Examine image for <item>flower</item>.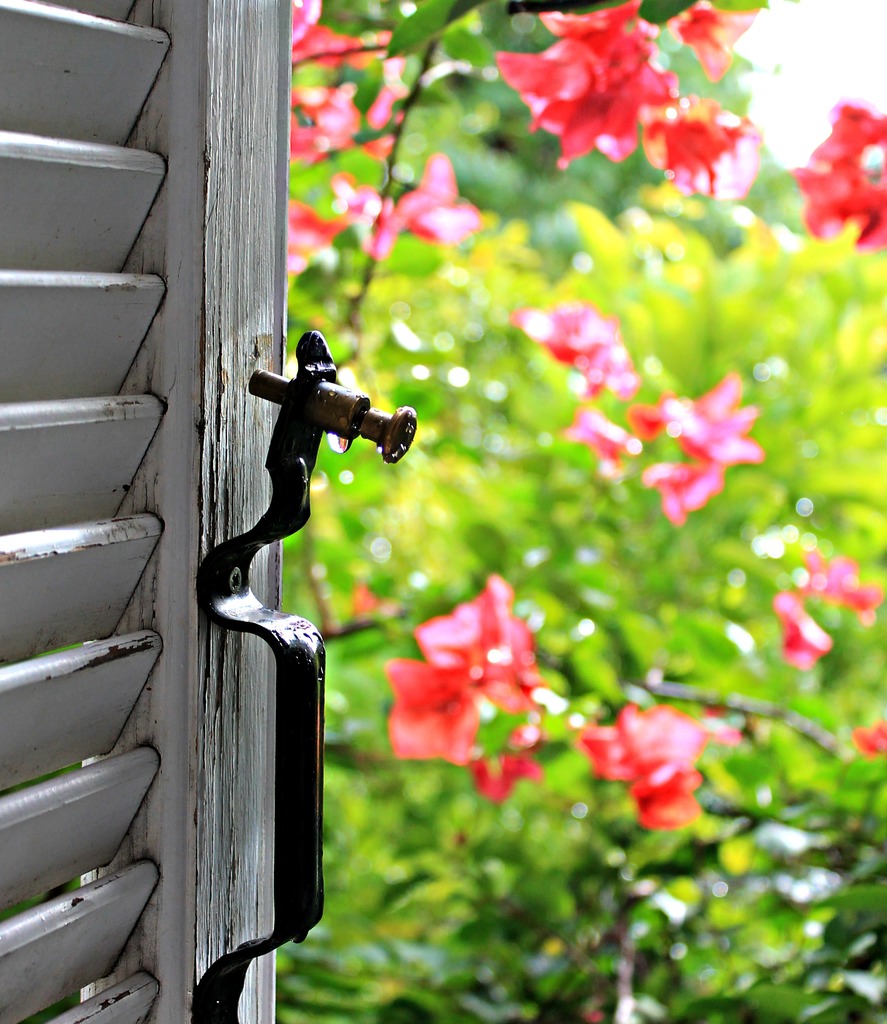
Examination result: pyautogui.locateOnScreen(668, 369, 766, 467).
